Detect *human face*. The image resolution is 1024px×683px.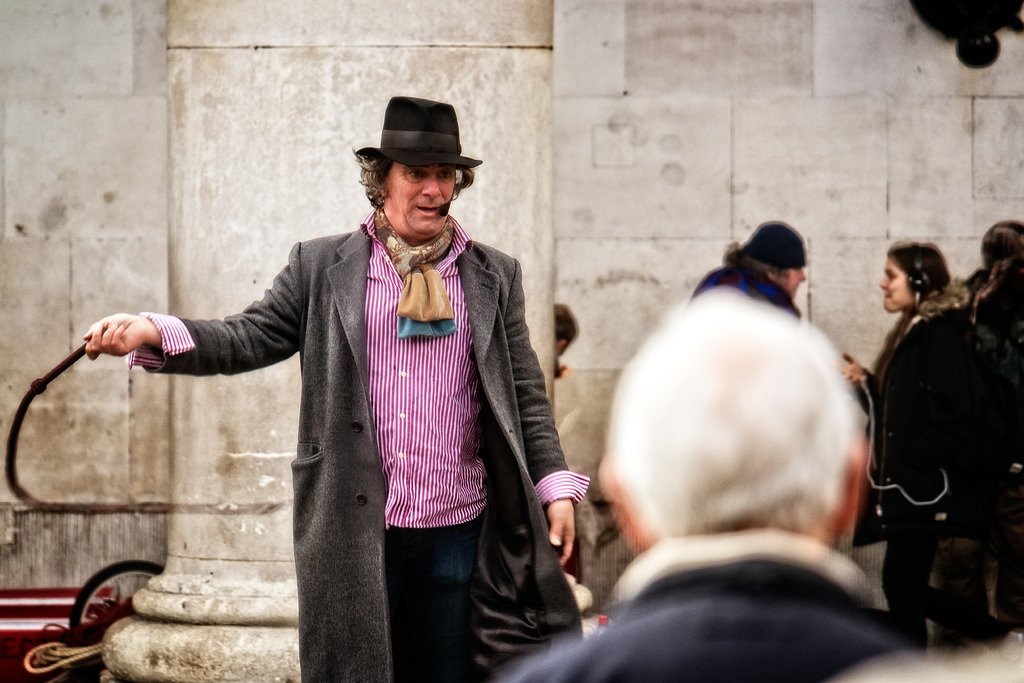
Rect(385, 163, 455, 240).
